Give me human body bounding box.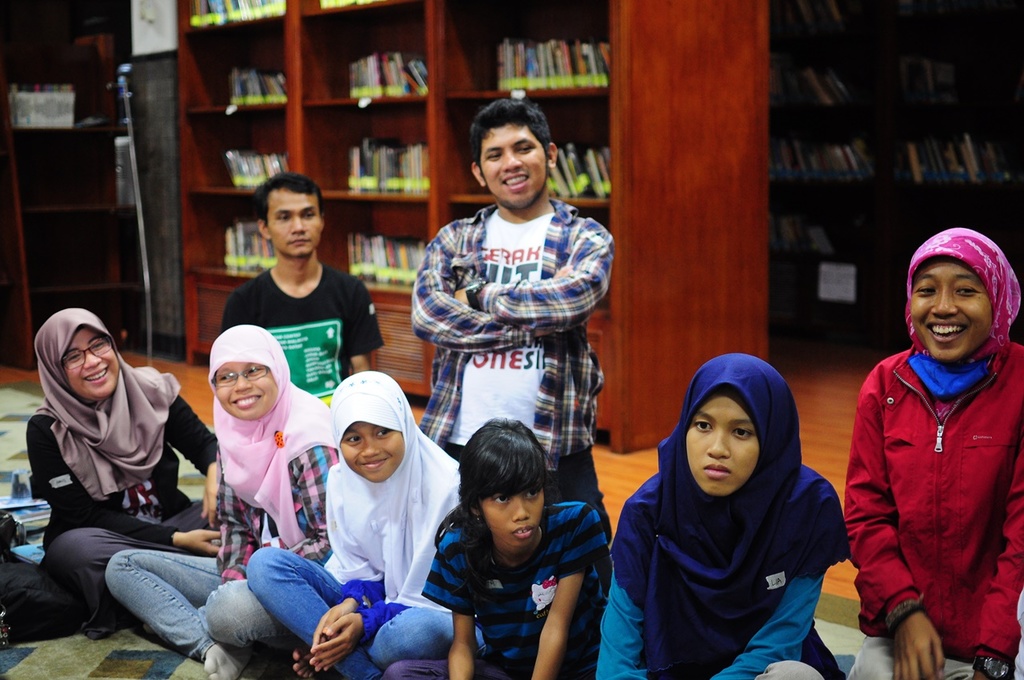
bbox(220, 166, 386, 407).
